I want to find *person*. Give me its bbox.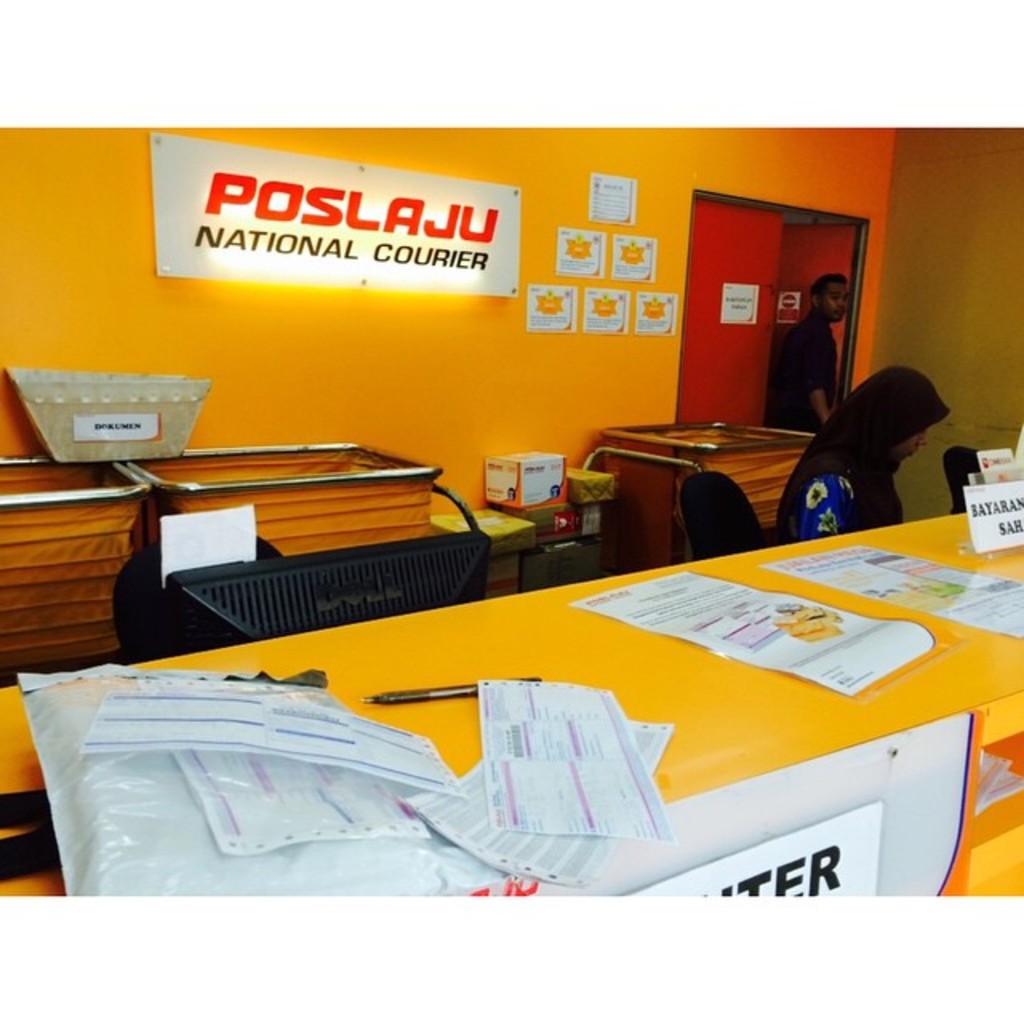
l=768, t=266, r=845, b=443.
